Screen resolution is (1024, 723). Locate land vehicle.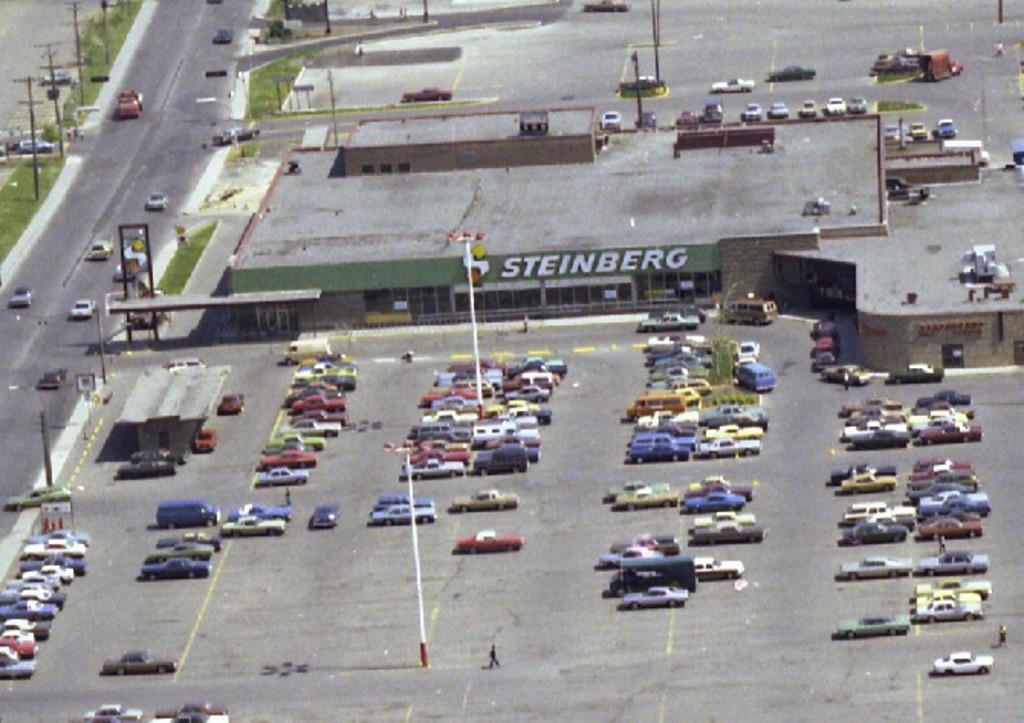
crop(87, 712, 138, 721).
